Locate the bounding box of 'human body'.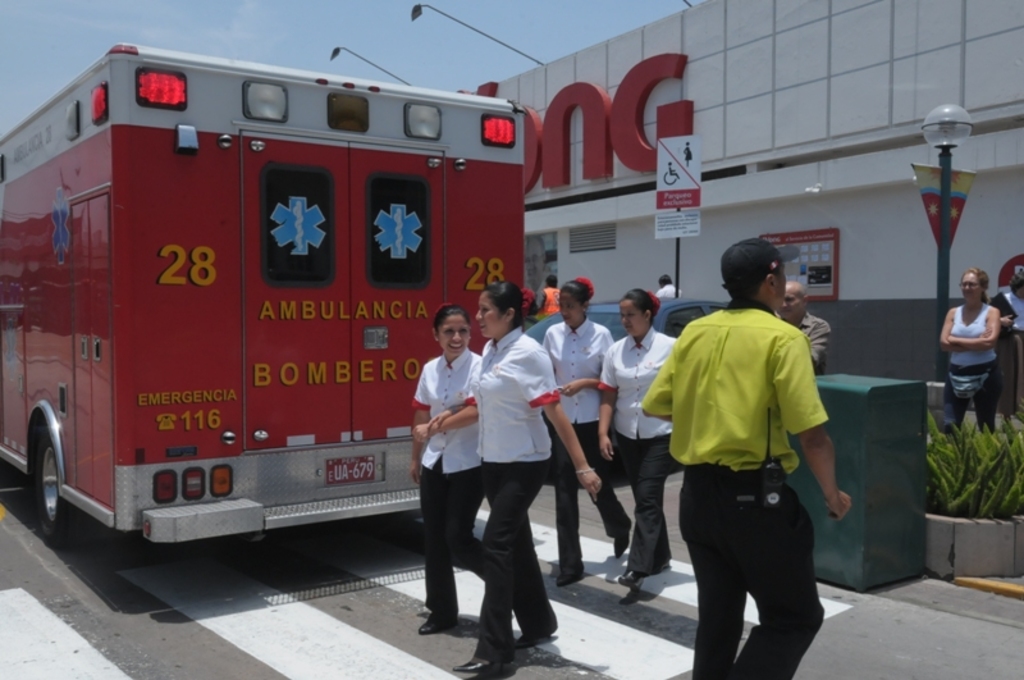
Bounding box: x1=669 y1=246 x2=842 y2=663.
